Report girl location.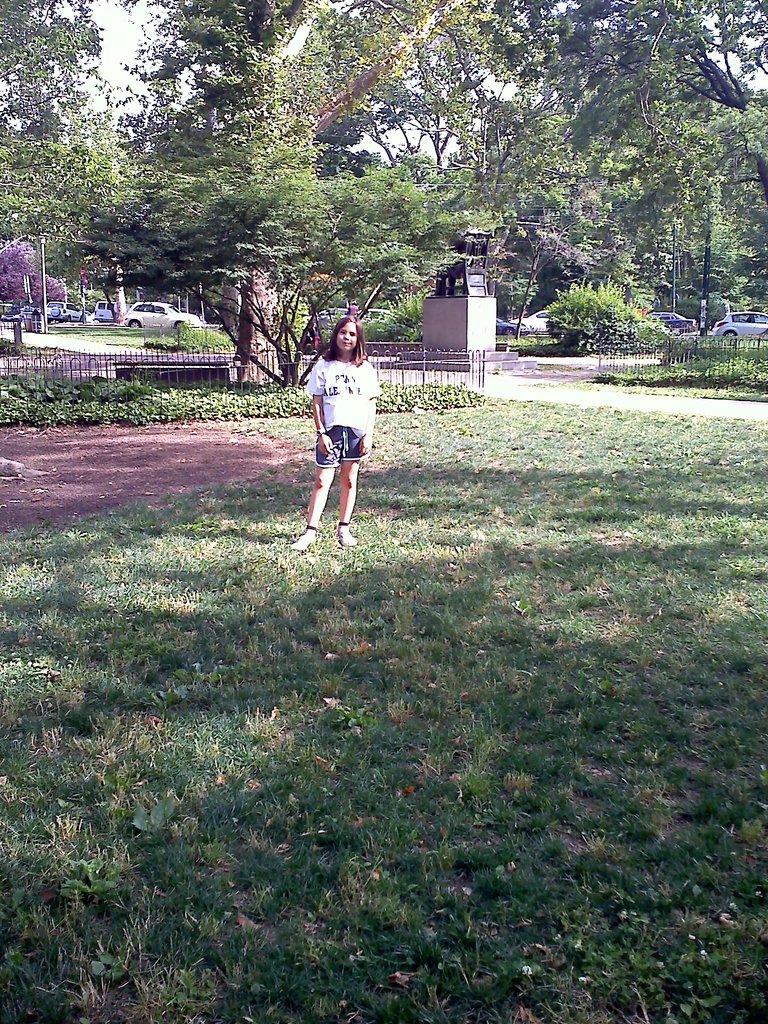
Report: bbox=(287, 308, 395, 548).
